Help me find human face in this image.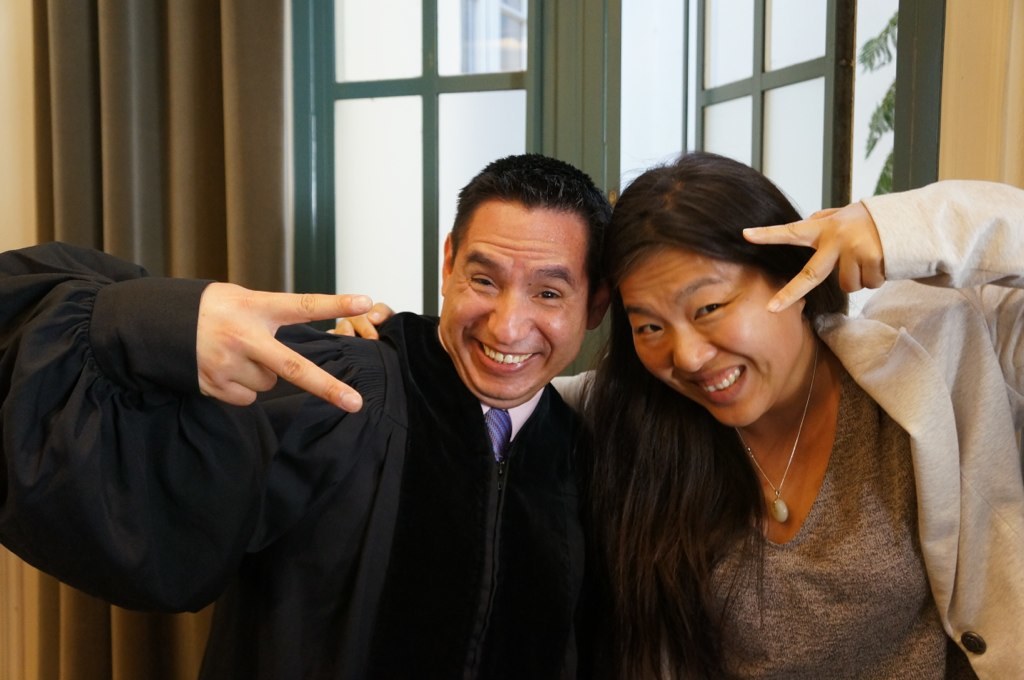
Found it: [436, 201, 590, 402].
